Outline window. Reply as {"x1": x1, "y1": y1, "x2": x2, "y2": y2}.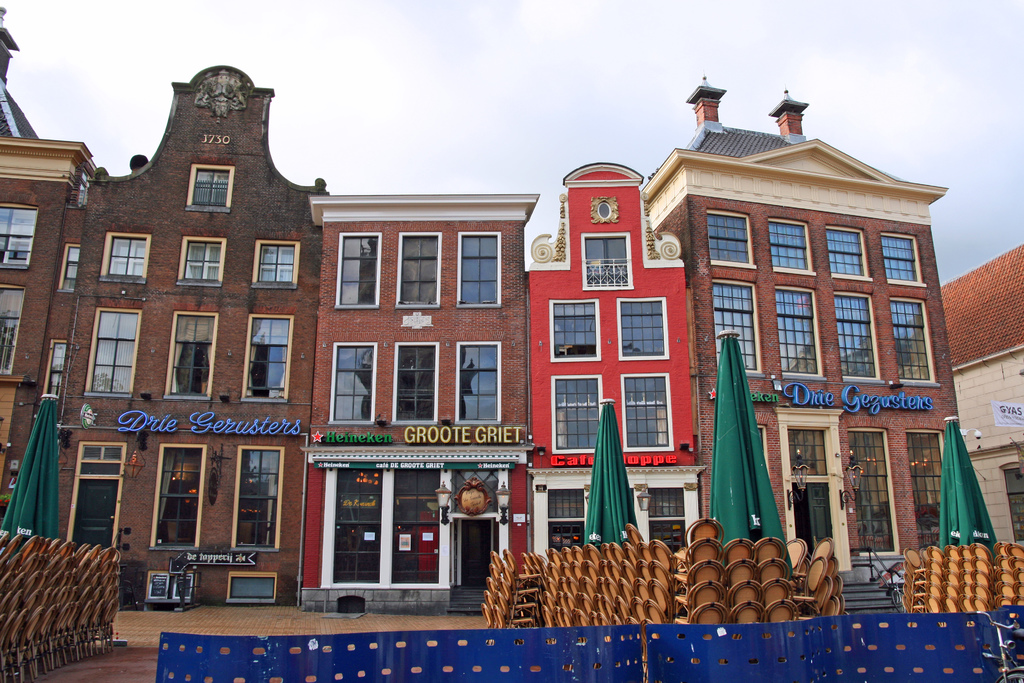
{"x1": 252, "y1": 241, "x2": 304, "y2": 292}.
